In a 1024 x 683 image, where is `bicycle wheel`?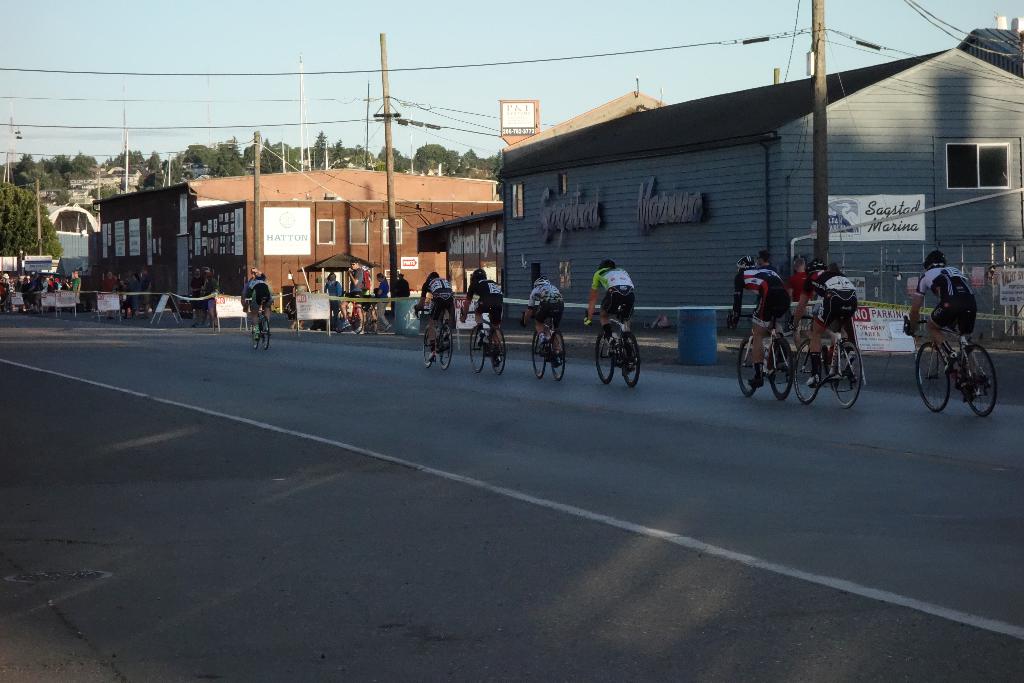
[830,343,863,409].
